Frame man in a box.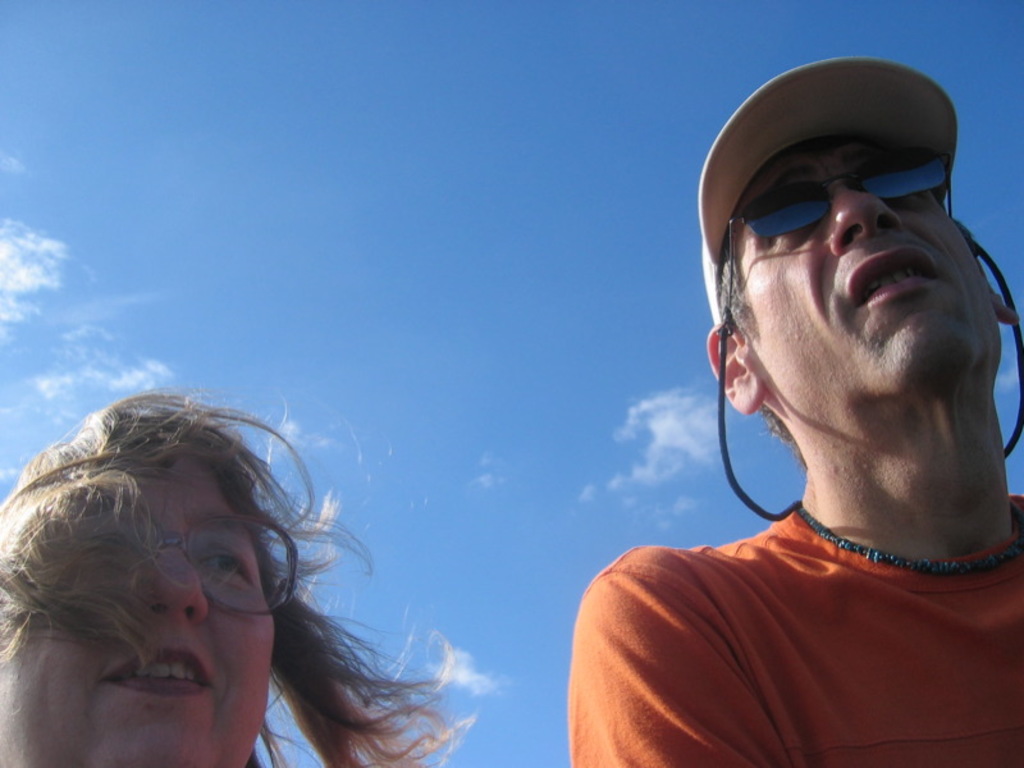
bbox=[567, 55, 1023, 767].
